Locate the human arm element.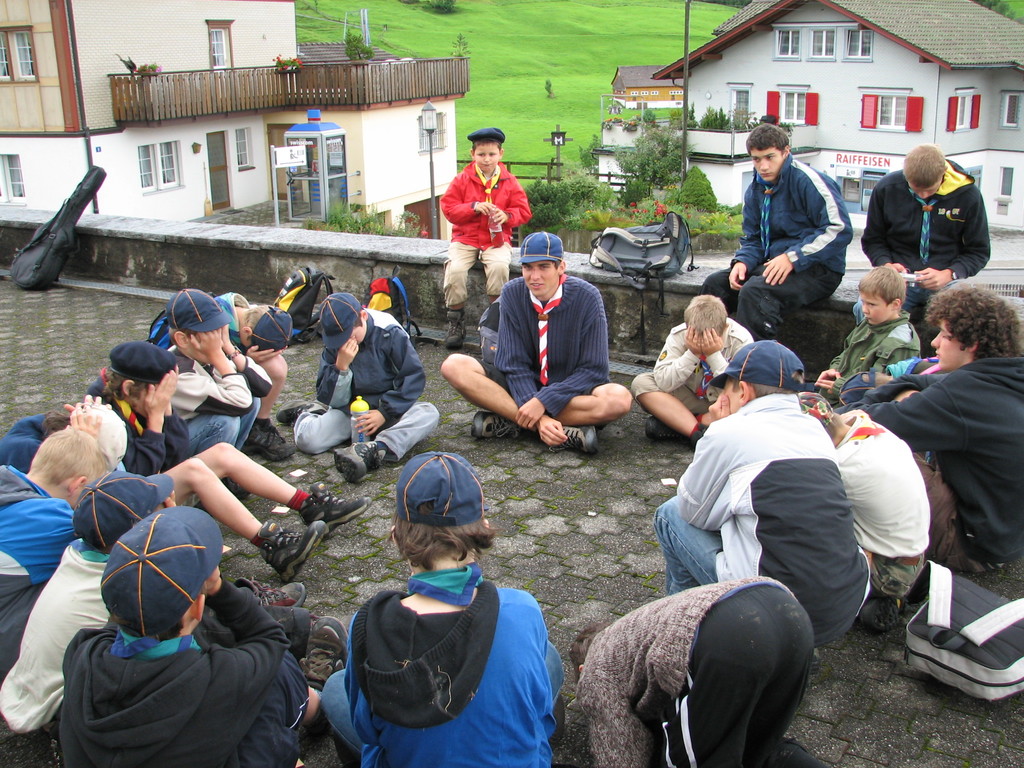
Element bbox: (x1=65, y1=392, x2=113, y2=412).
